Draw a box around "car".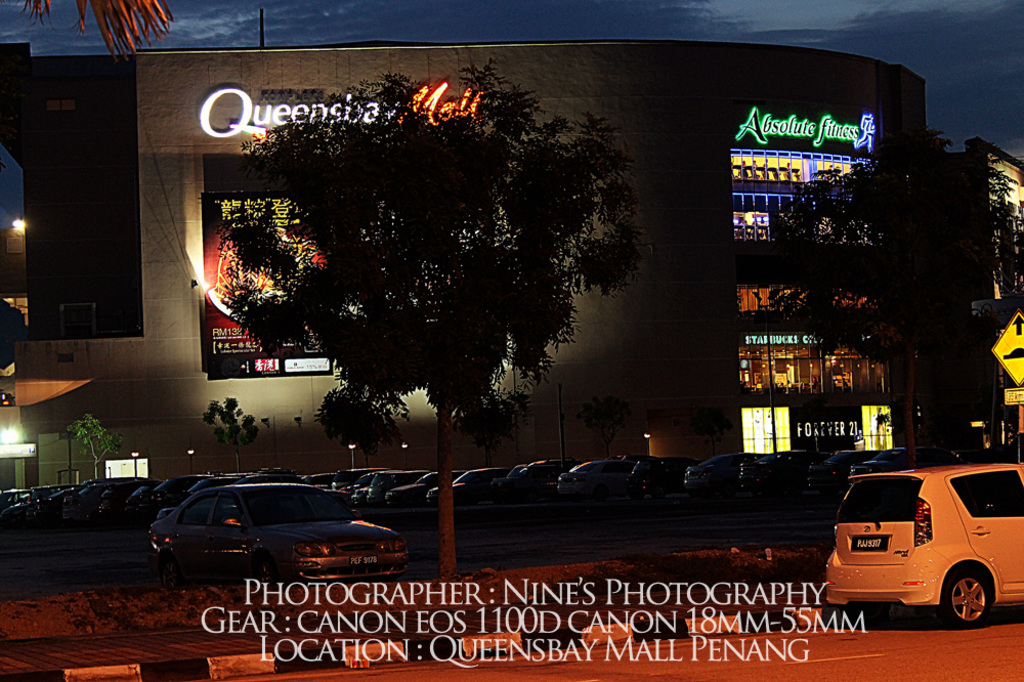
box=[826, 464, 1023, 629].
